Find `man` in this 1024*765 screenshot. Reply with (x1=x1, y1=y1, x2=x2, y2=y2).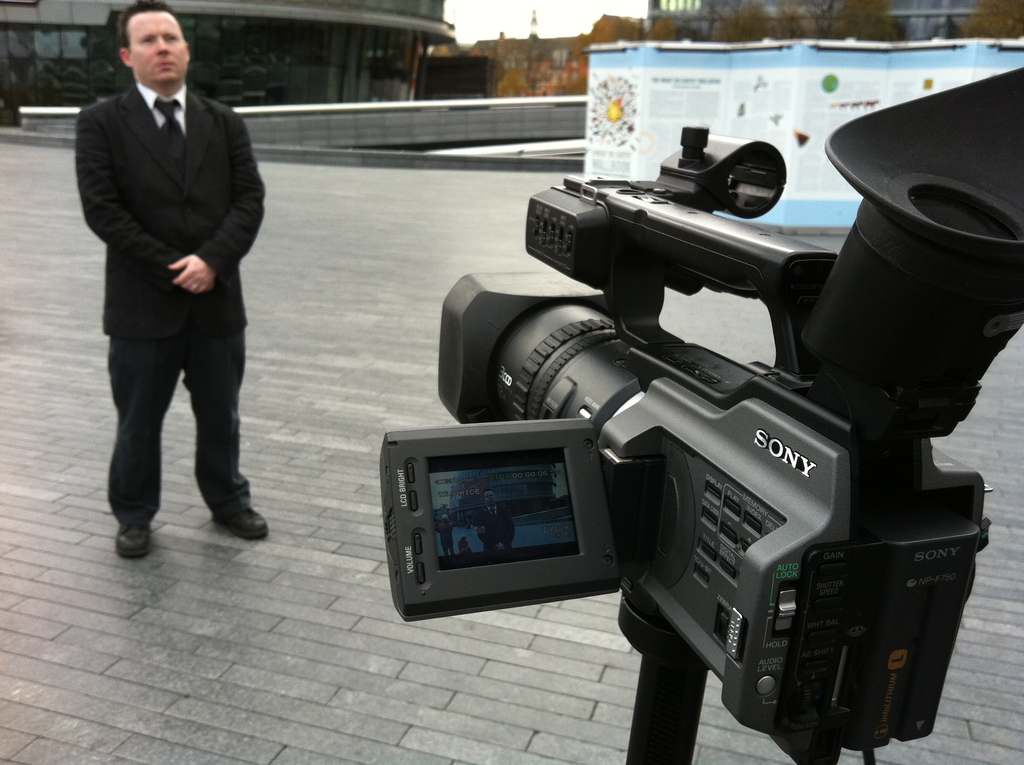
(x1=65, y1=0, x2=273, y2=570).
